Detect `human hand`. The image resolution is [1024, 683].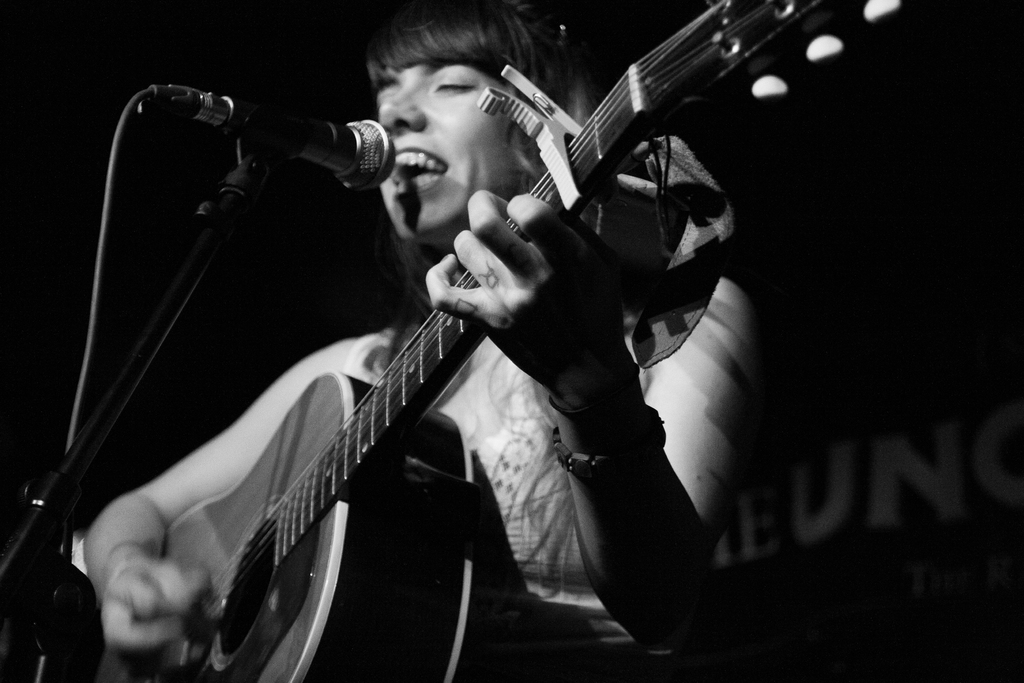
[426, 189, 625, 390].
